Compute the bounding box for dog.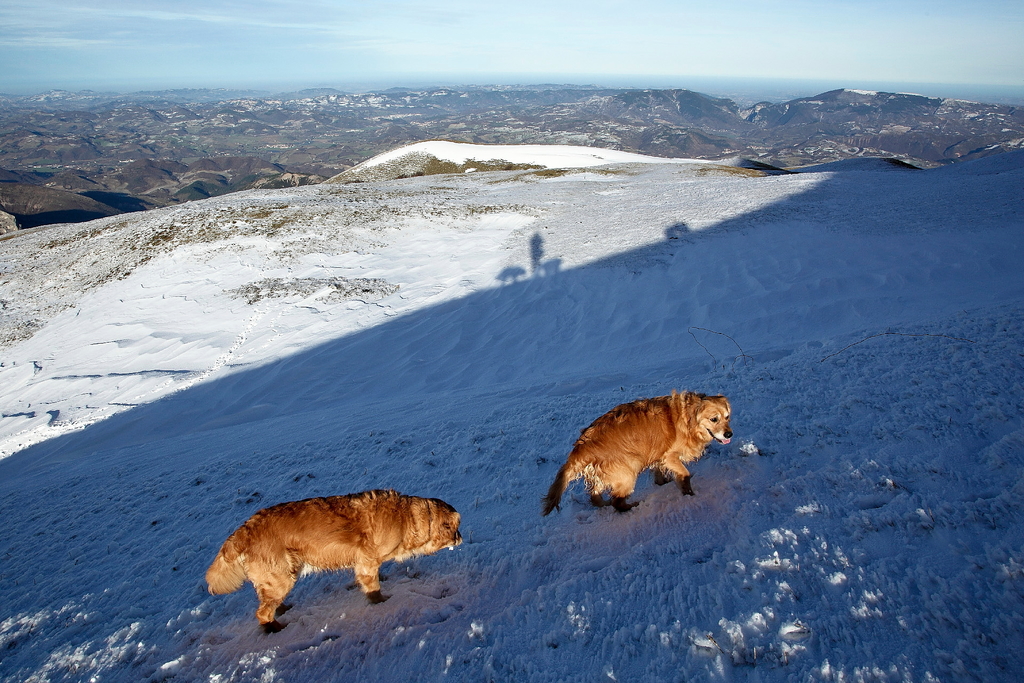
crop(538, 391, 736, 518).
